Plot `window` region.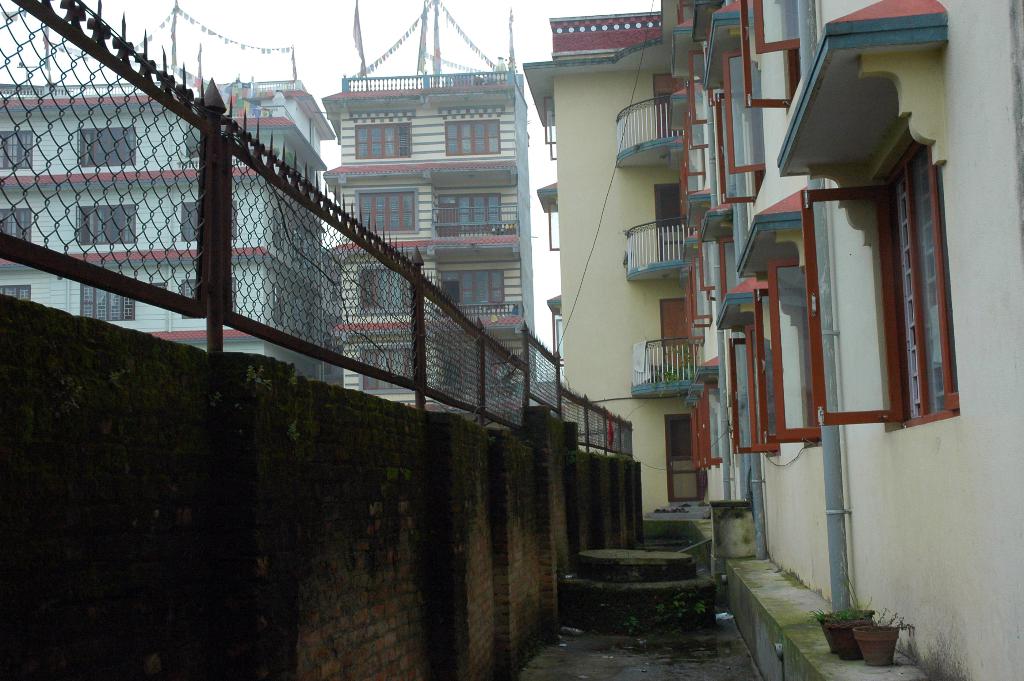
Plotted at crop(689, 211, 716, 308).
